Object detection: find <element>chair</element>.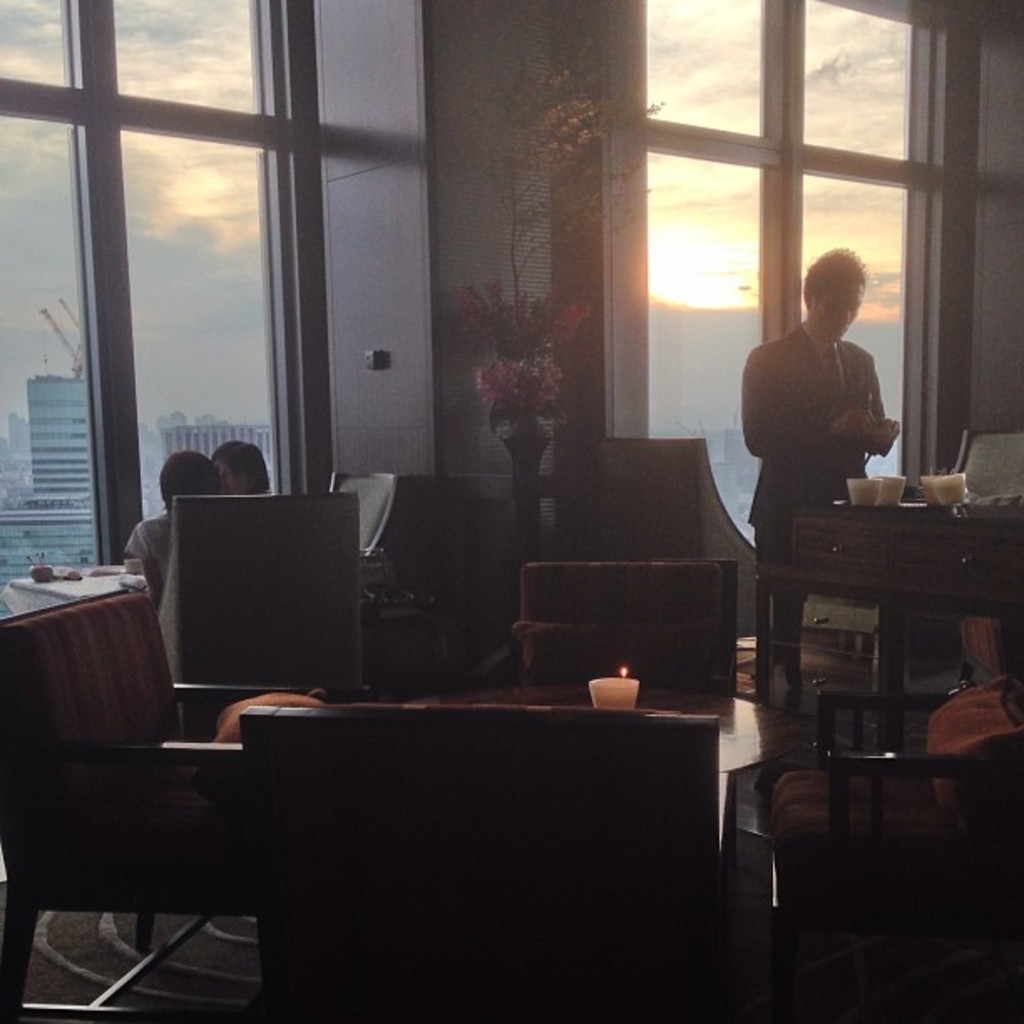
161/495/375/730.
